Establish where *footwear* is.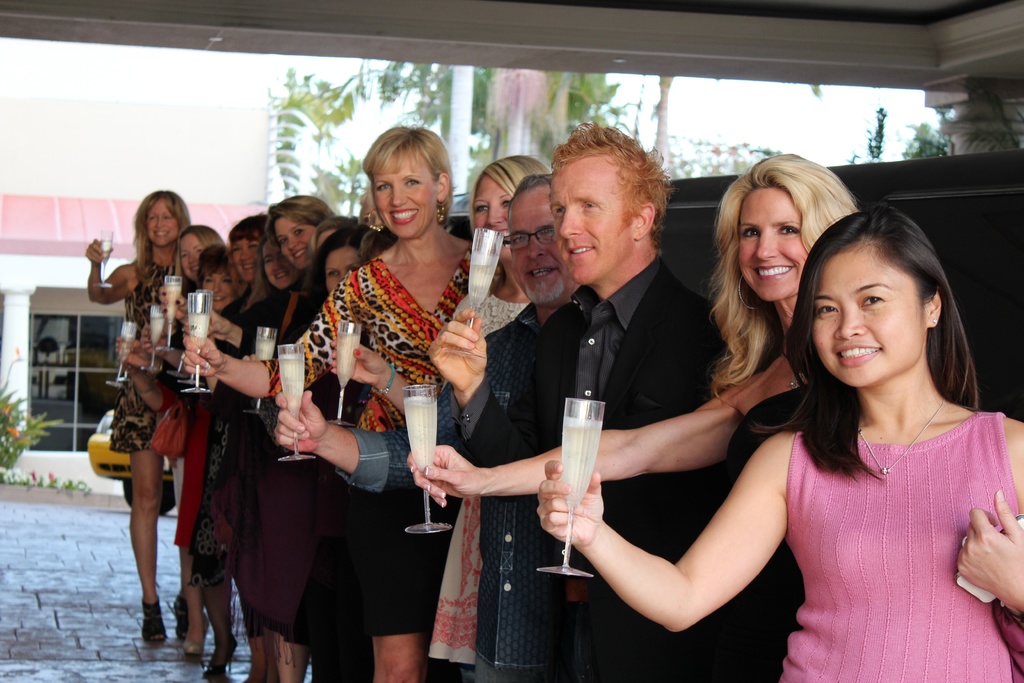
Established at Rect(185, 638, 203, 656).
